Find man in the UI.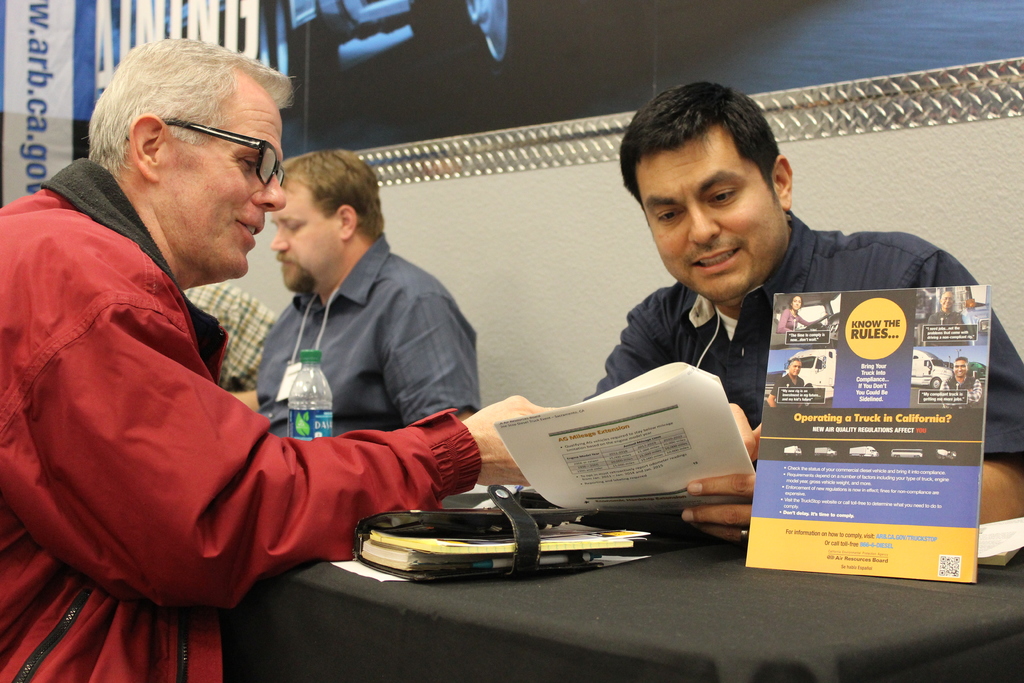
UI element at left=186, top=270, right=287, bottom=392.
